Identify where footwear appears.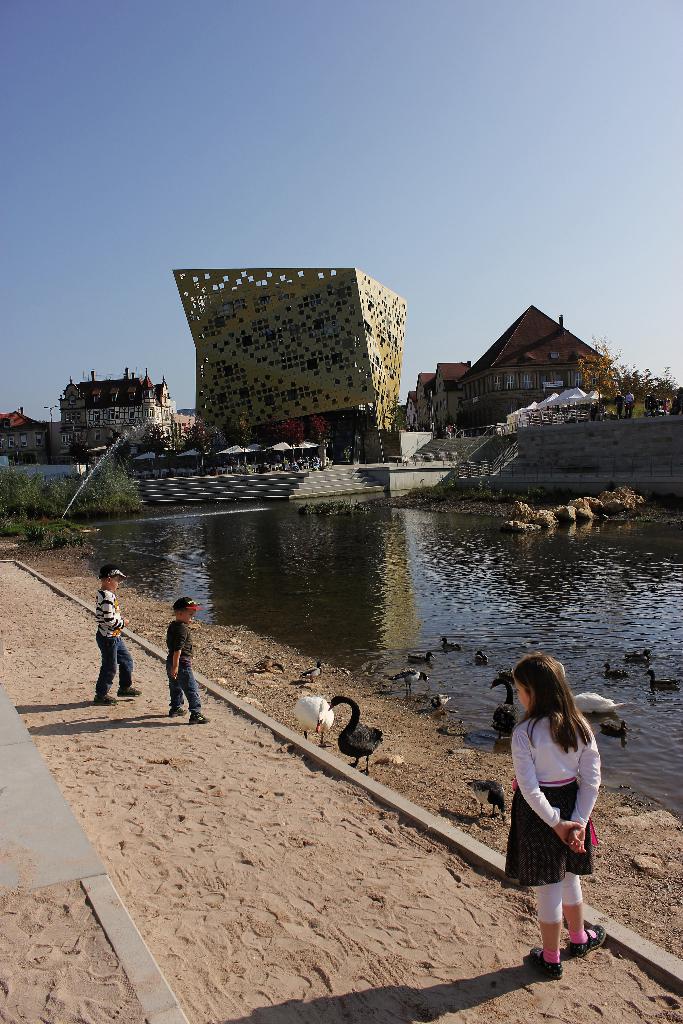
Appears at l=172, t=704, r=186, b=716.
